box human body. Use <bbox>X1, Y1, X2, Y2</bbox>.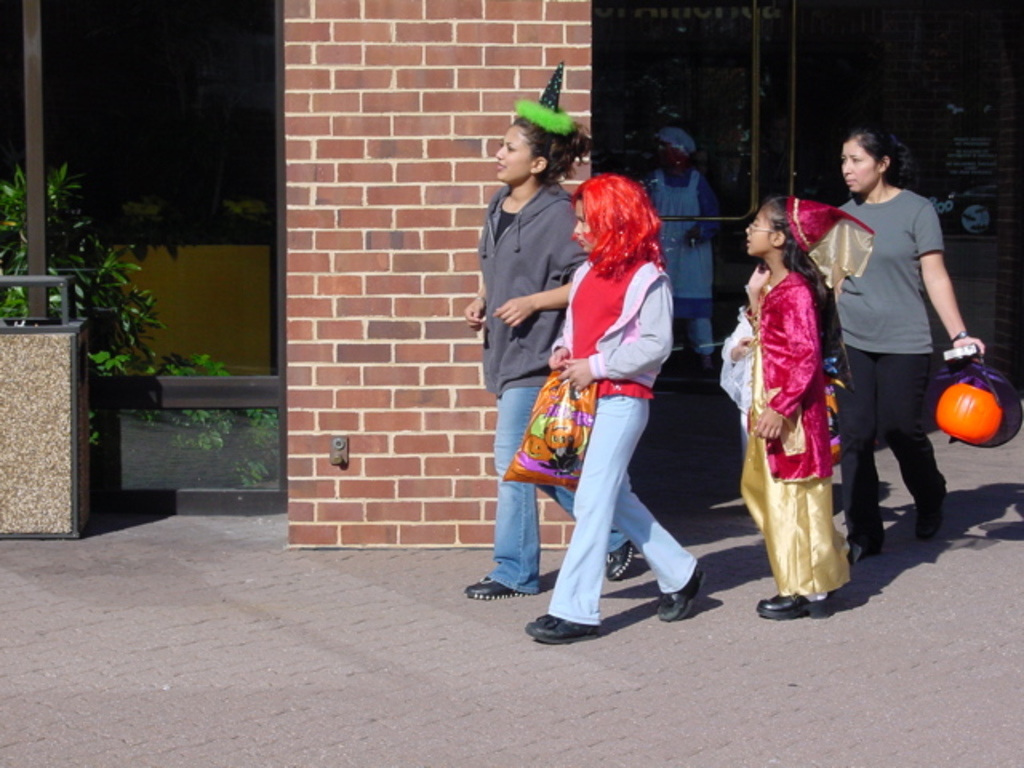
<bbox>810, 130, 989, 565</bbox>.
